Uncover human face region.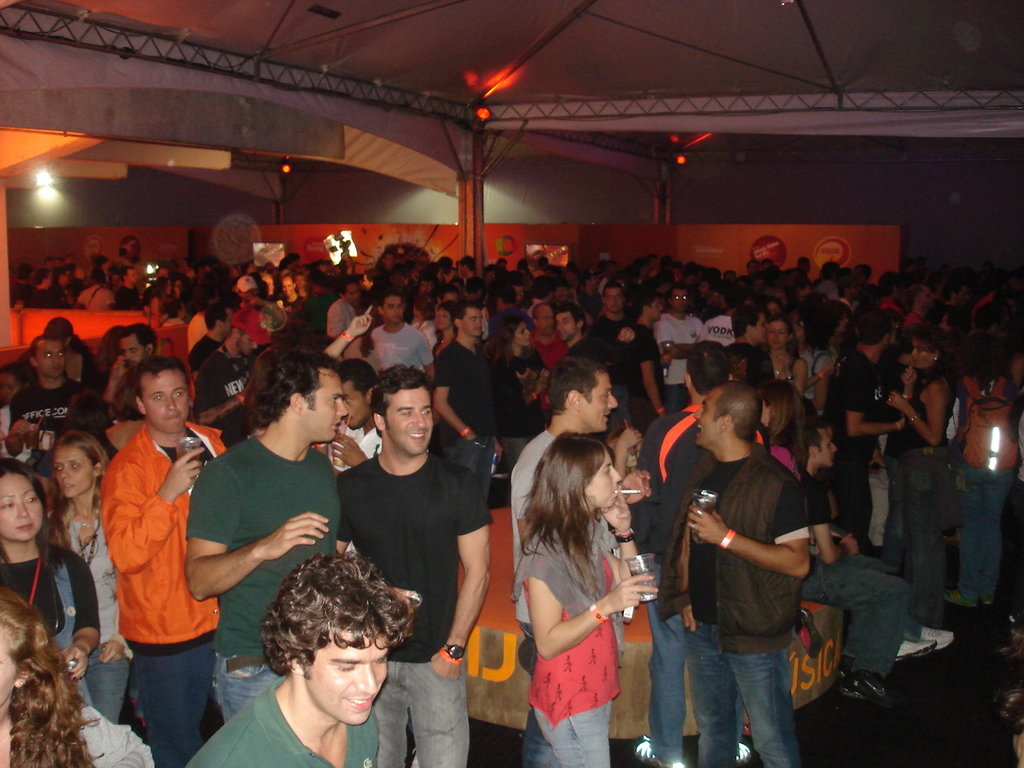
Uncovered: BBox(557, 314, 573, 342).
